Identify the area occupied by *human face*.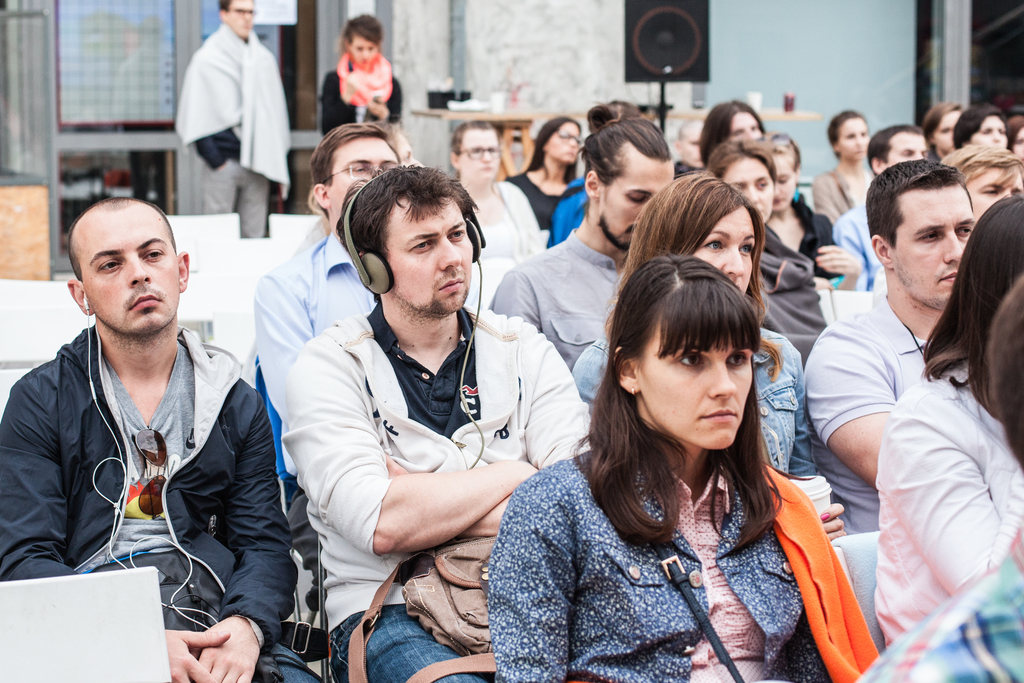
Area: x1=79, y1=205, x2=177, y2=336.
